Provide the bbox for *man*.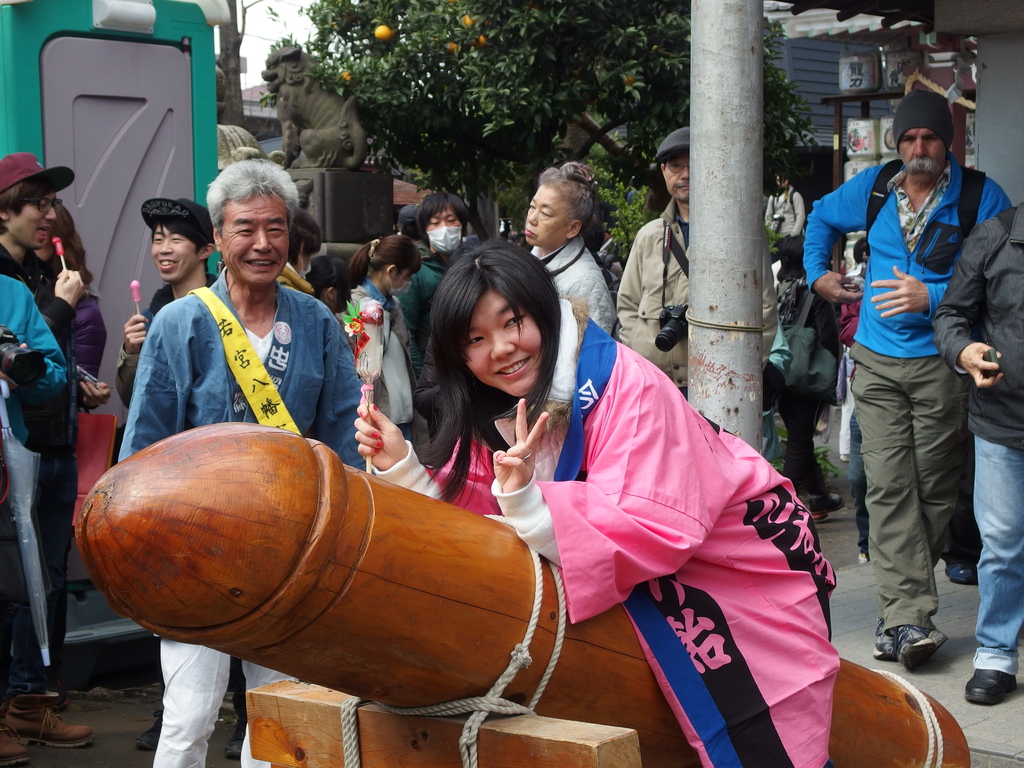
[x1=815, y1=93, x2=1000, y2=694].
